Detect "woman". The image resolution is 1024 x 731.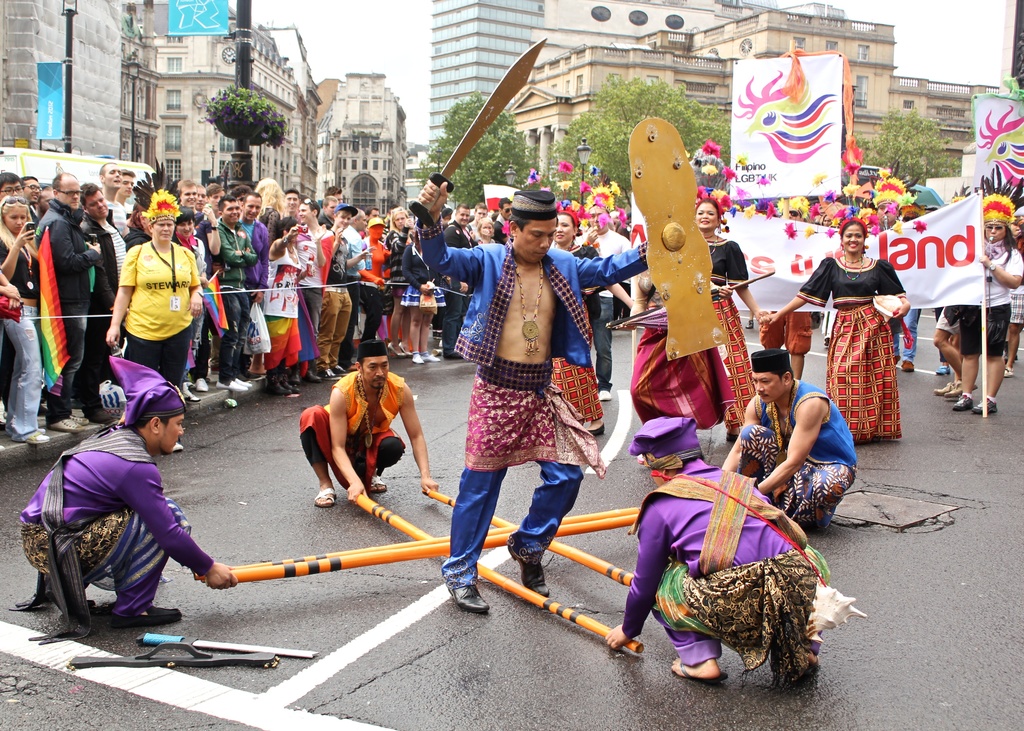
box(0, 196, 52, 447).
